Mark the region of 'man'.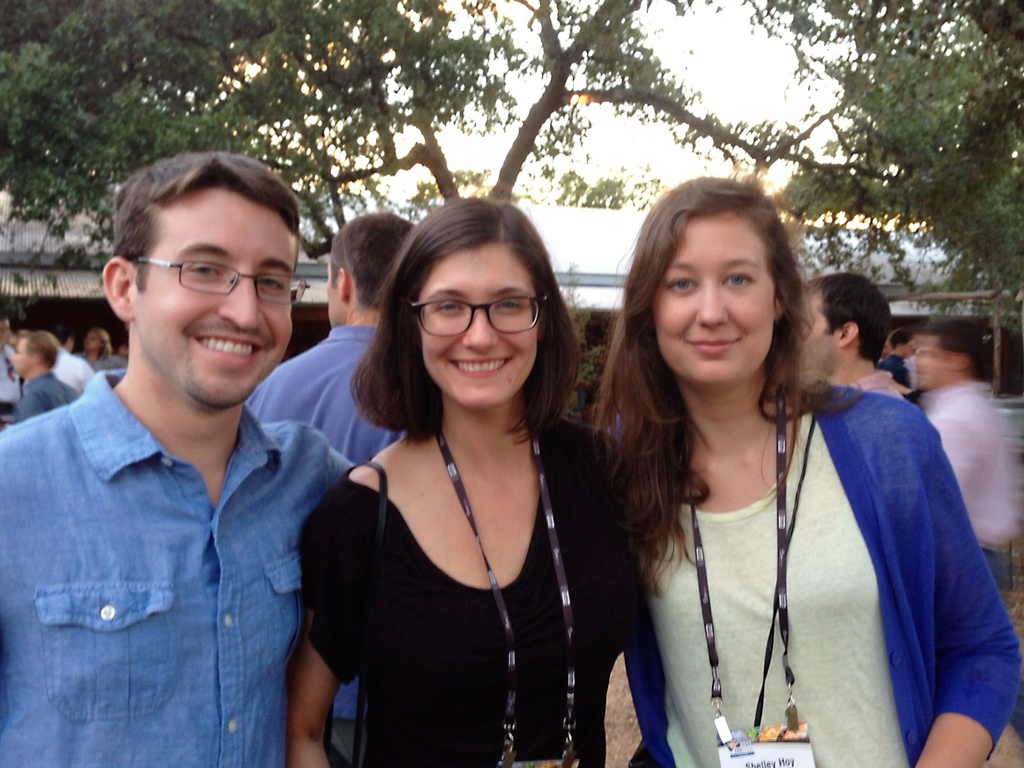
Region: bbox=[877, 329, 914, 388].
